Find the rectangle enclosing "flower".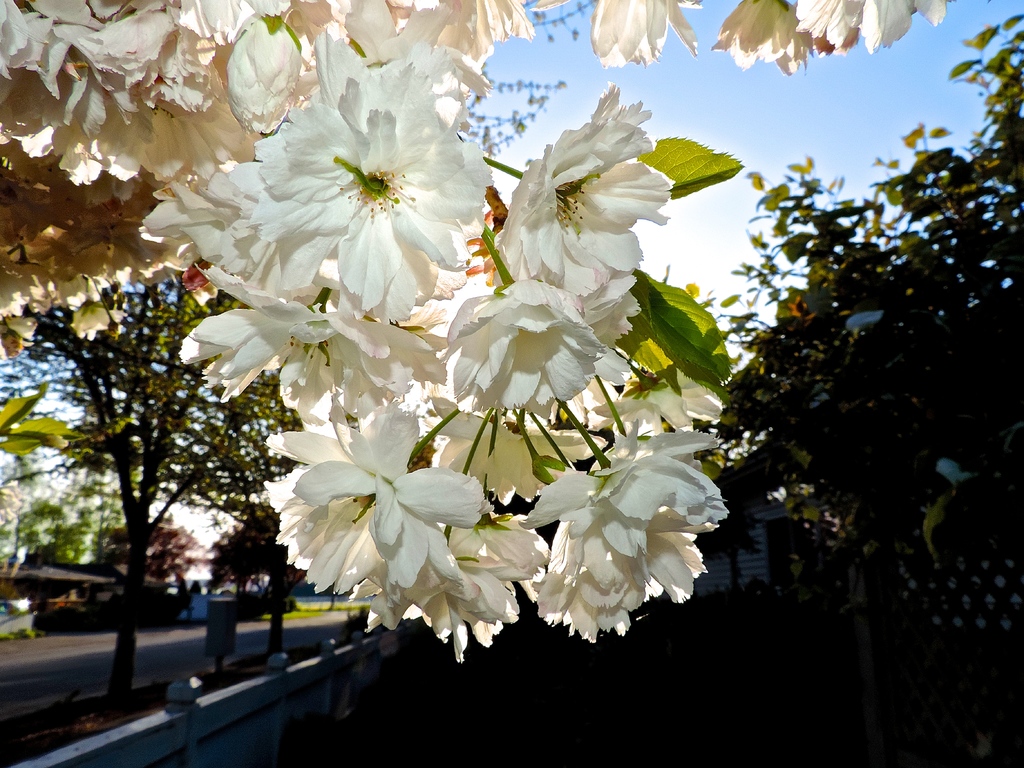
locate(708, 0, 809, 76).
